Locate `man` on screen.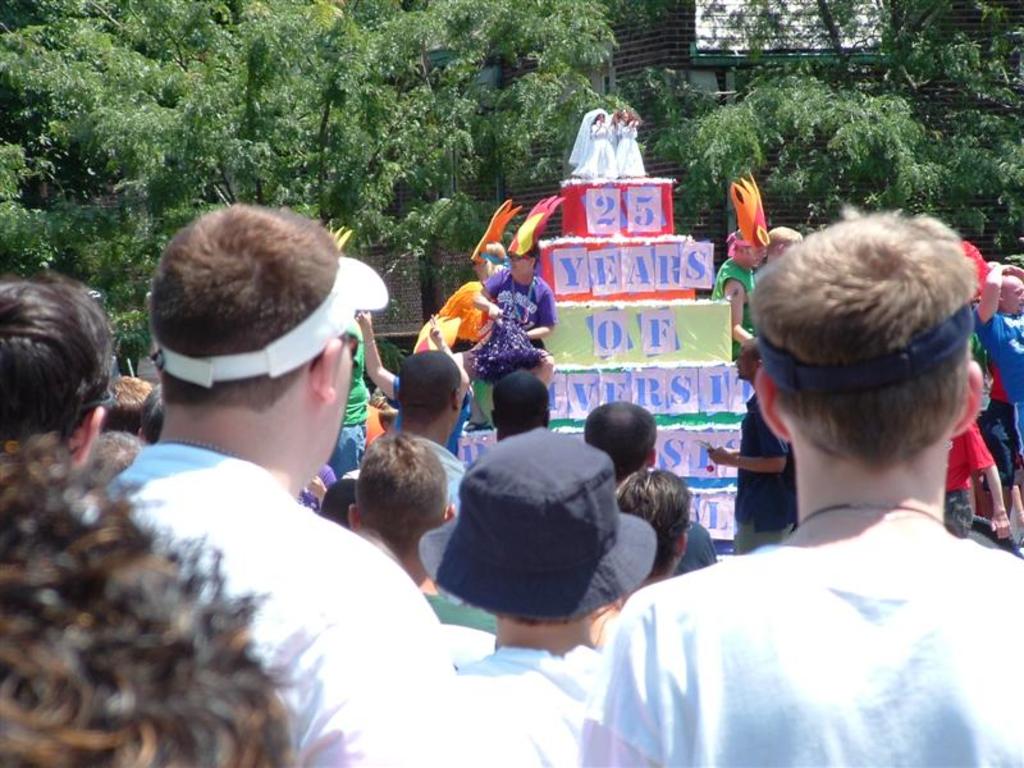
On screen at 79 198 443 767.
